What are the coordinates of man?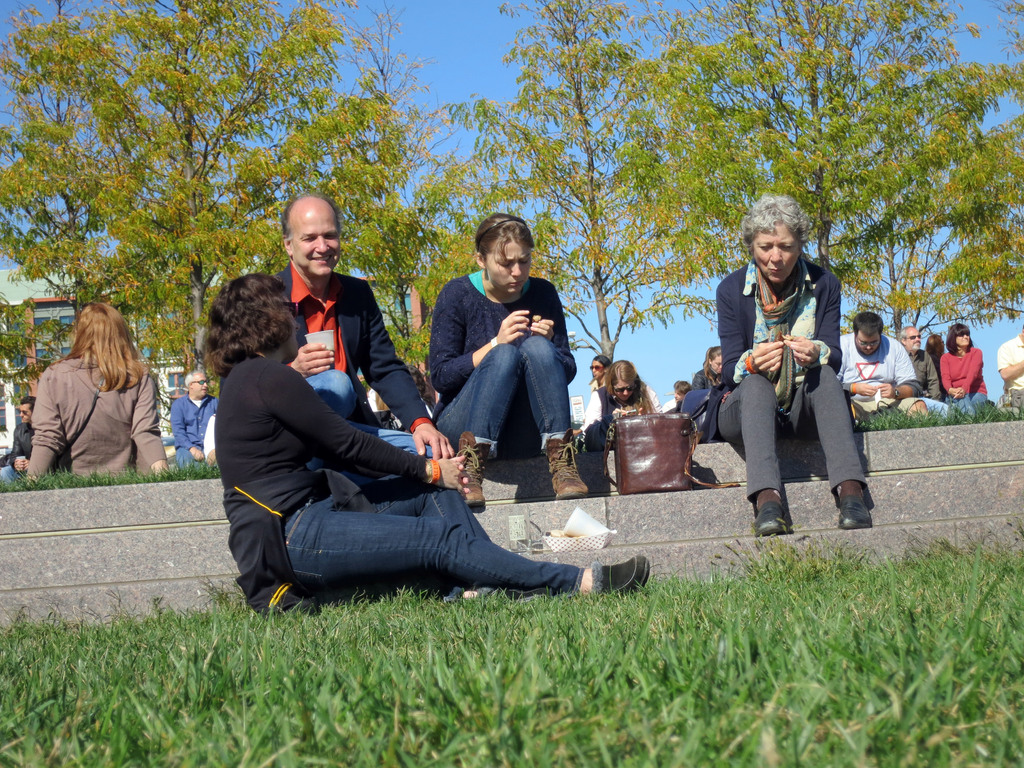
[x1=162, y1=372, x2=224, y2=473].
